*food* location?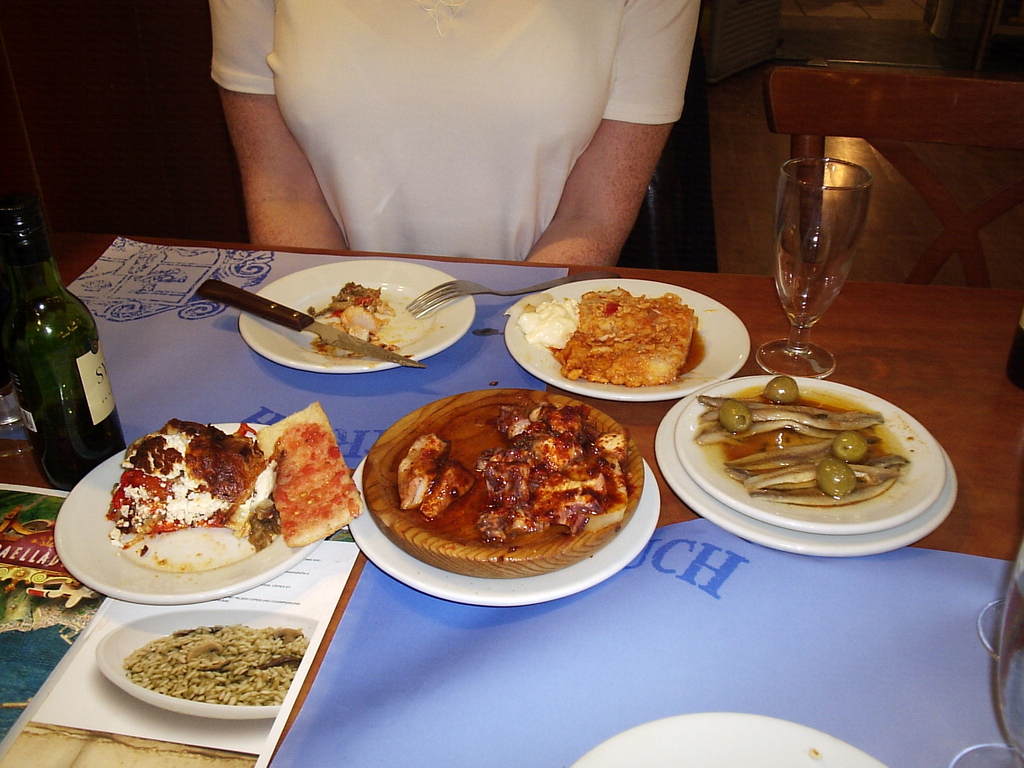
bbox=(253, 400, 367, 545)
